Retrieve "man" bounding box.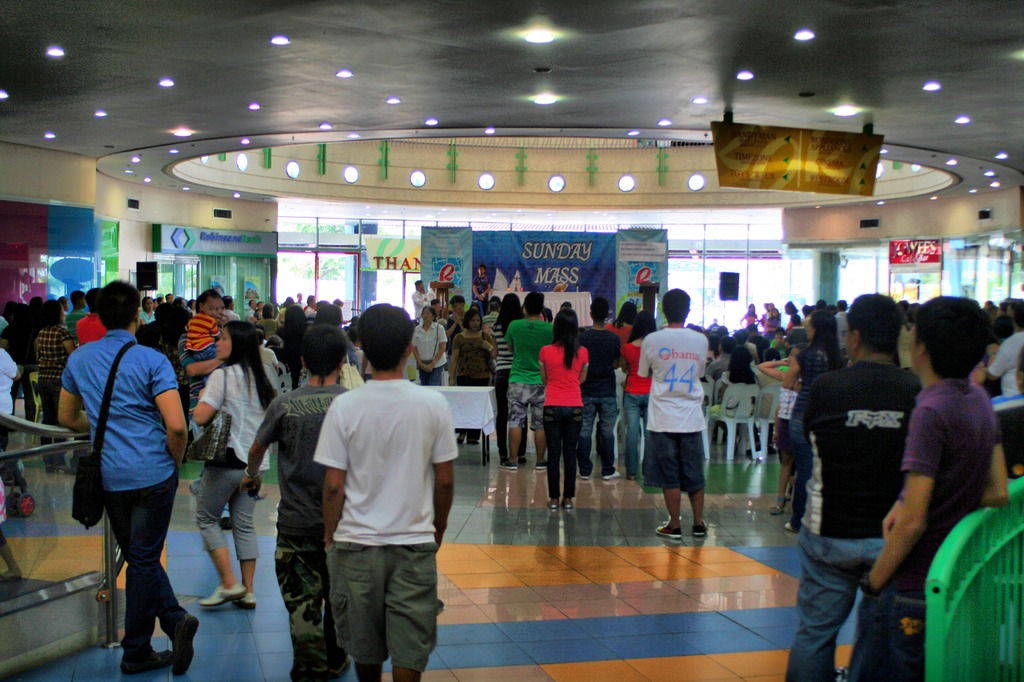
Bounding box: (848, 298, 1011, 681).
